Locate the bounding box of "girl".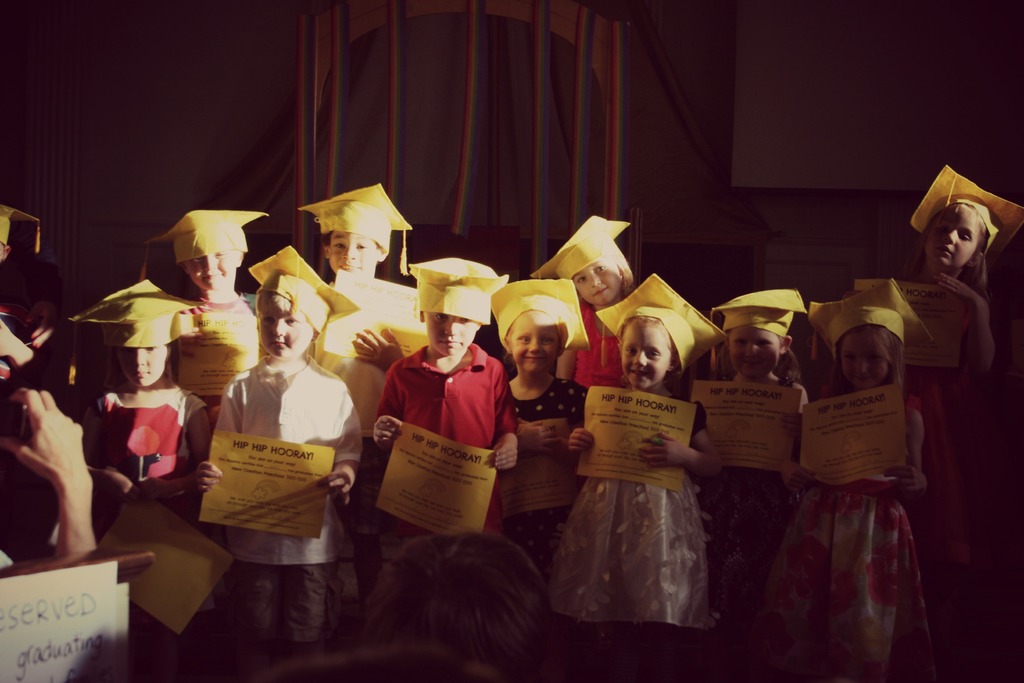
Bounding box: l=500, t=294, r=613, b=565.
